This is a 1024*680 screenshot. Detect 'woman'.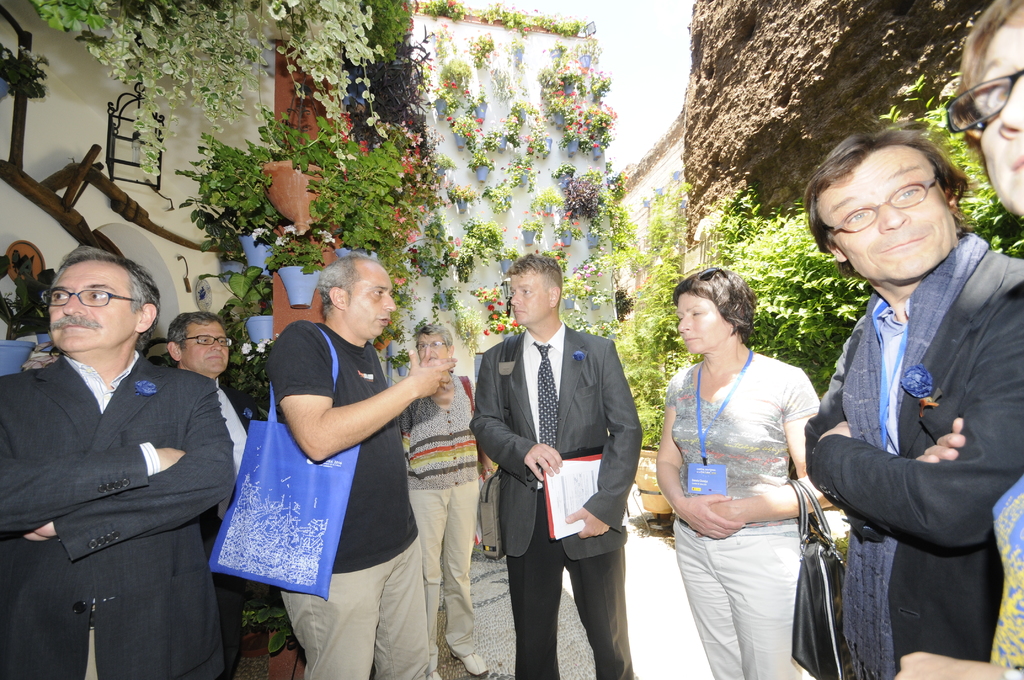
<bbox>652, 263, 835, 676</bbox>.
